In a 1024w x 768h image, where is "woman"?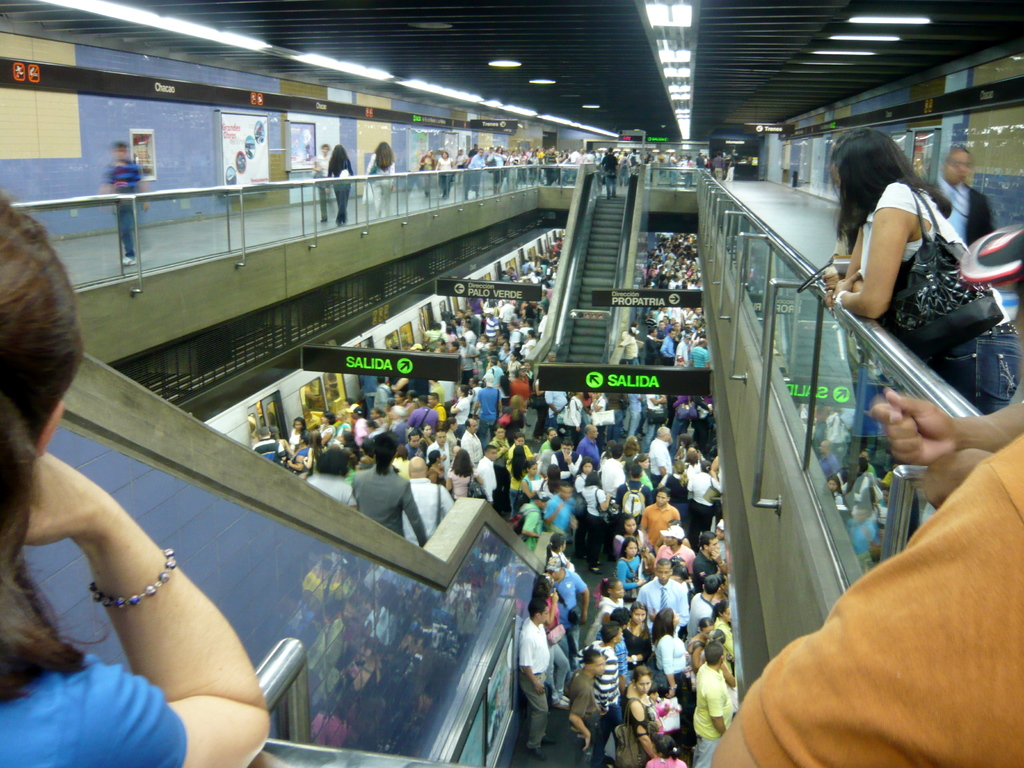
{"x1": 505, "y1": 351, "x2": 524, "y2": 381}.
